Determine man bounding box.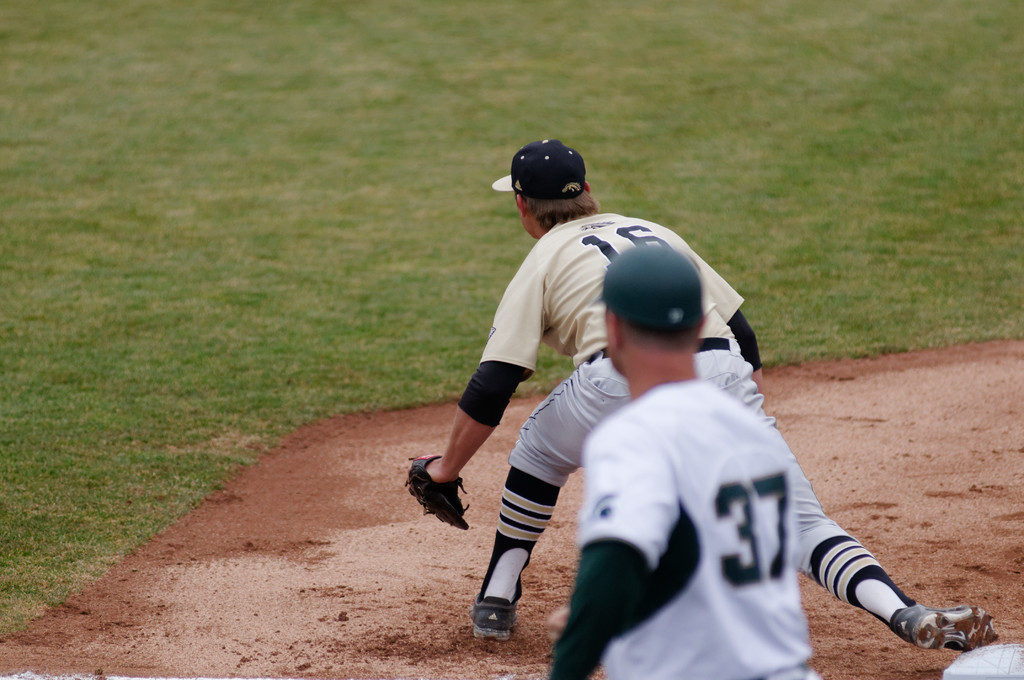
Determined: rect(400, 136, 1002, 668).
